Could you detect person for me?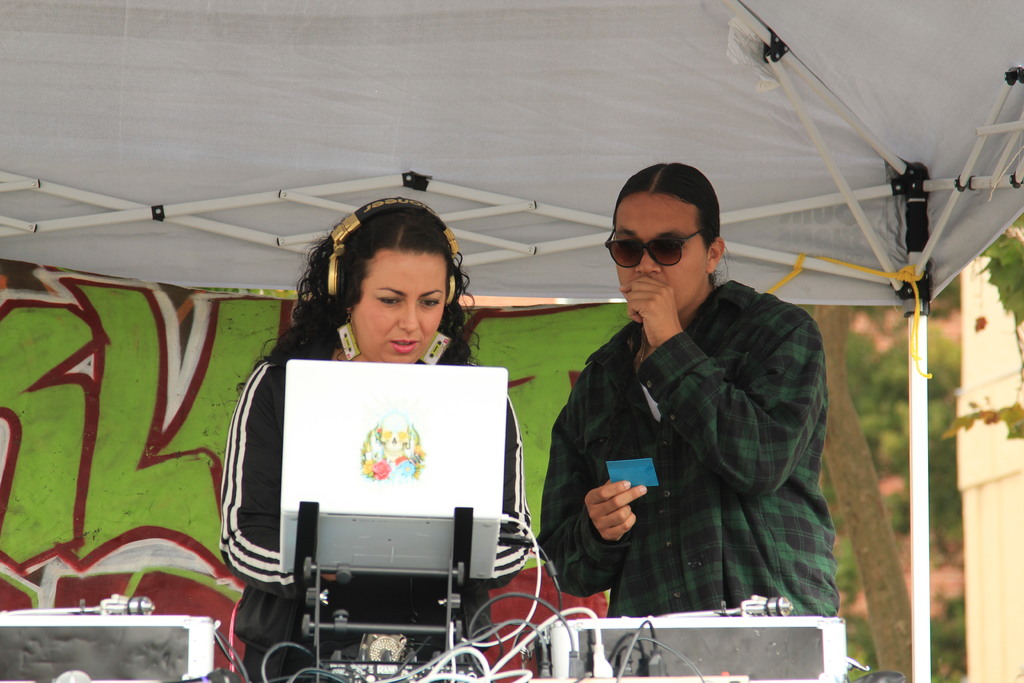
Detection result: [212,200,535,682].
